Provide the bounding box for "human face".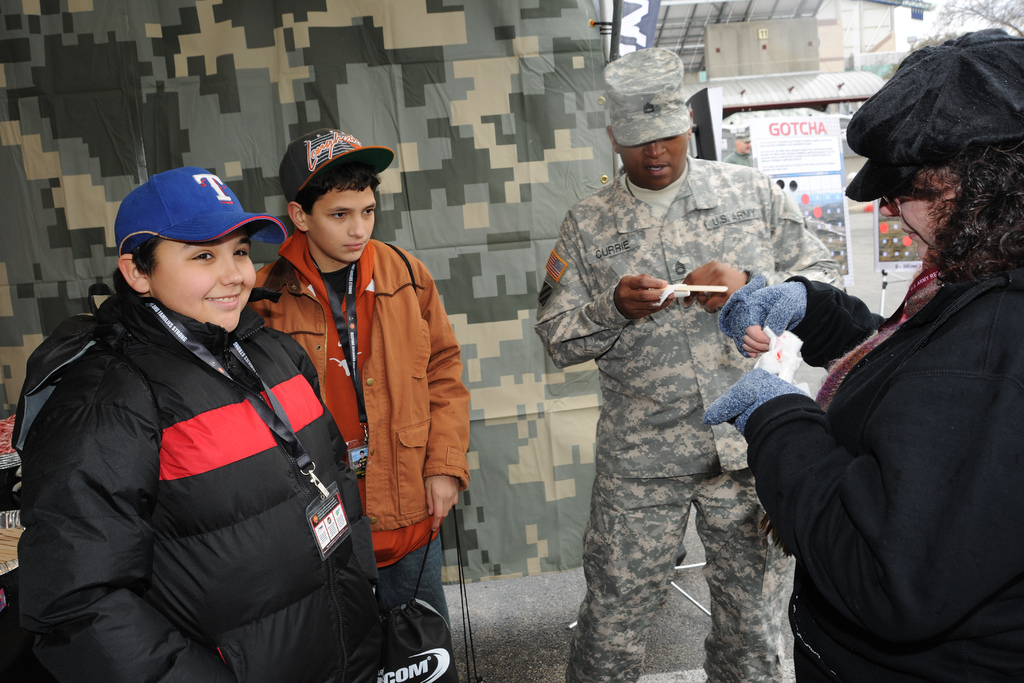
bbox=[614, 143, 687, 179].
